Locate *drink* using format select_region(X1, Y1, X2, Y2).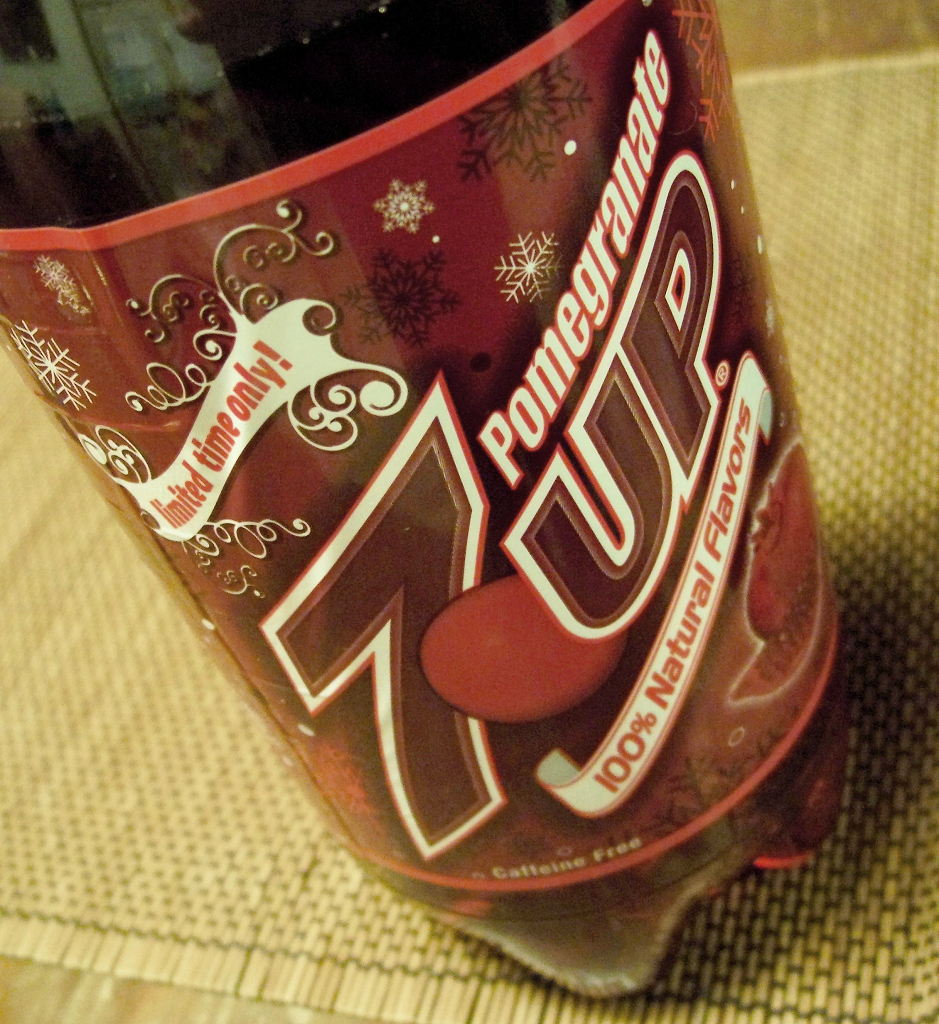
select_region(0, 21, 891, 1004).
